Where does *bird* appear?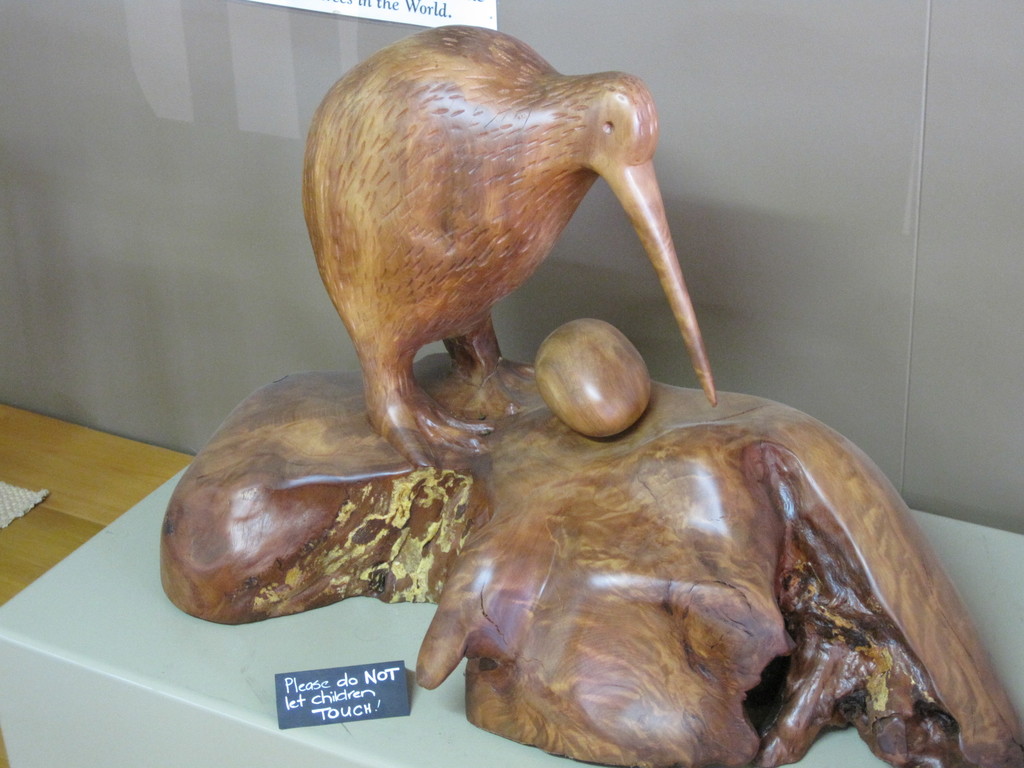
Appears at bbox(255, 70, 692, 456).
